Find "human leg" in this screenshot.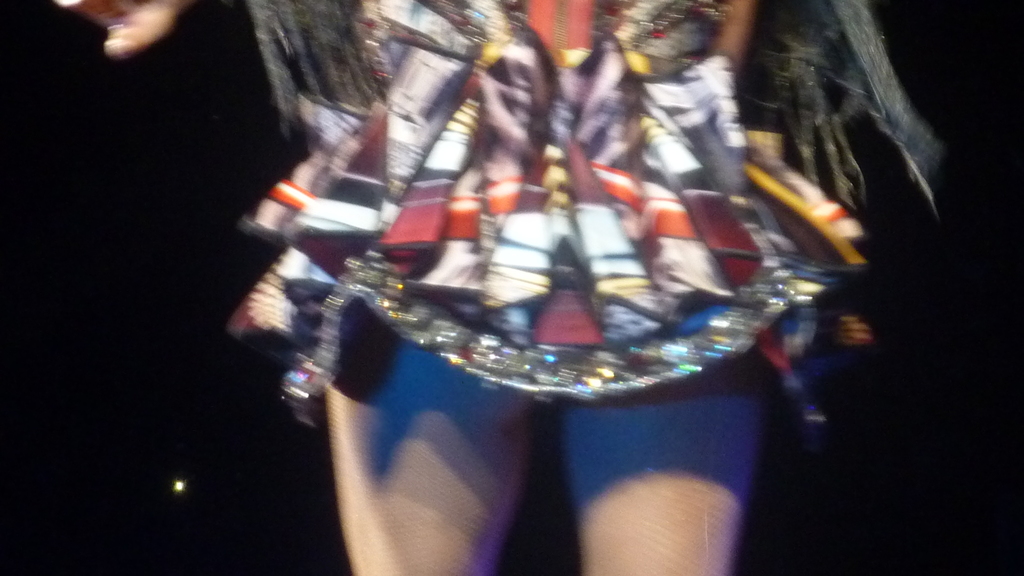
The bounding box for "human leg" is [left=555, top=387, right=771, bottom=575].
